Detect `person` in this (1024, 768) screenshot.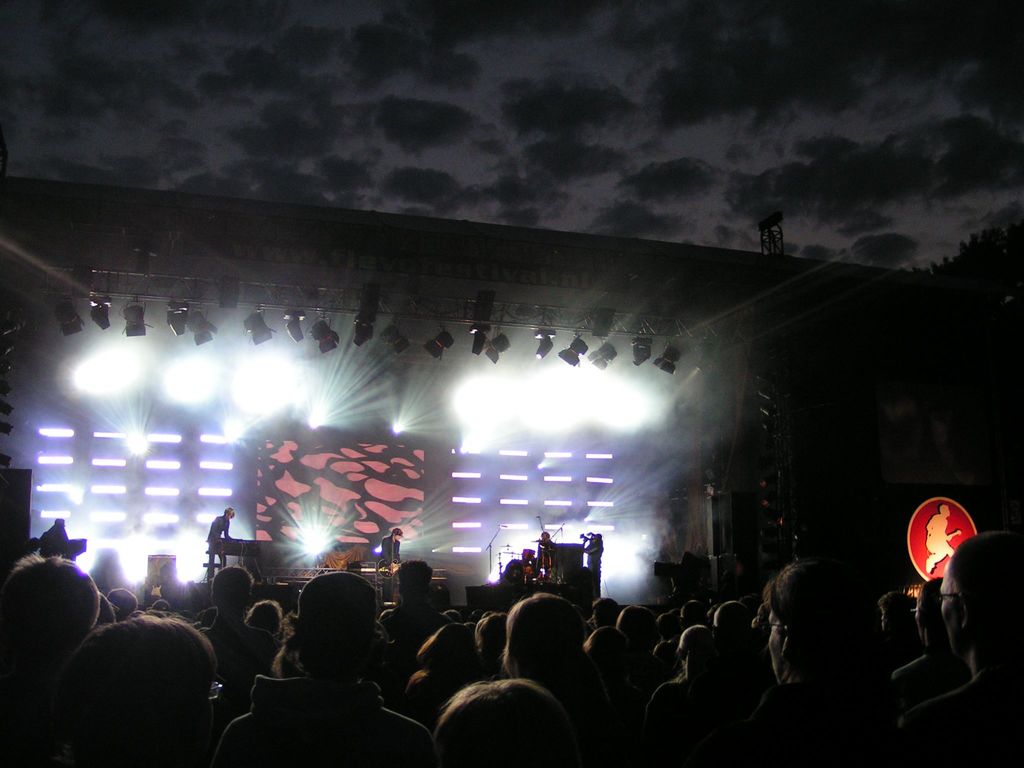
Detection: [210,507,237,573].
